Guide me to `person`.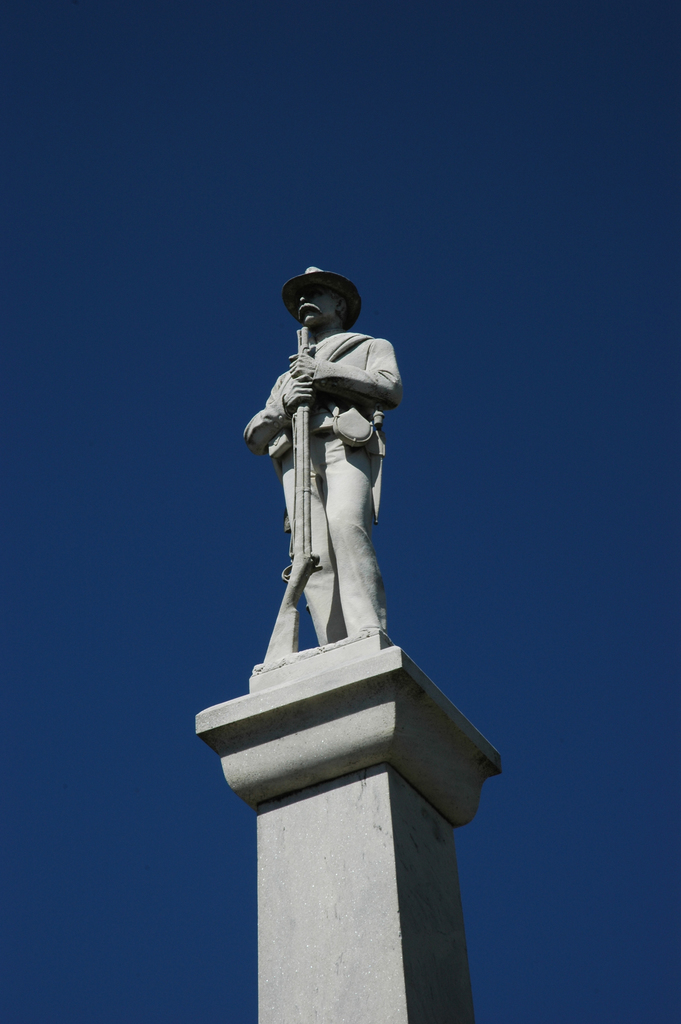
Guidance: x1=243, y1=290, x2=416, y2=685.
